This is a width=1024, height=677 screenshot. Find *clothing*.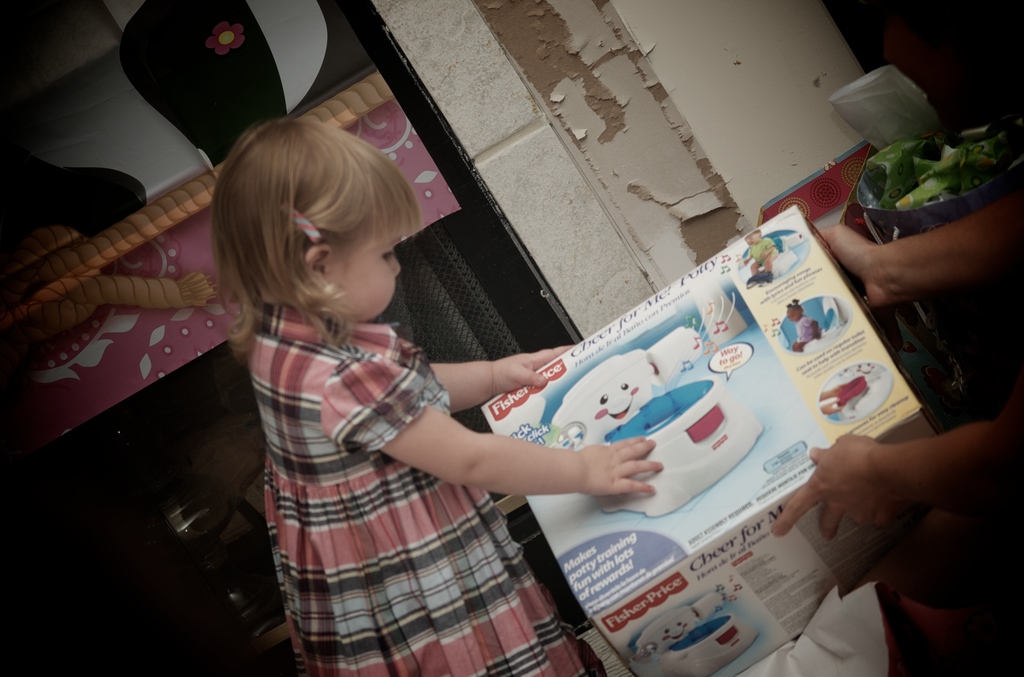
Bounding box: select_region(238, 298, 609, 676).
